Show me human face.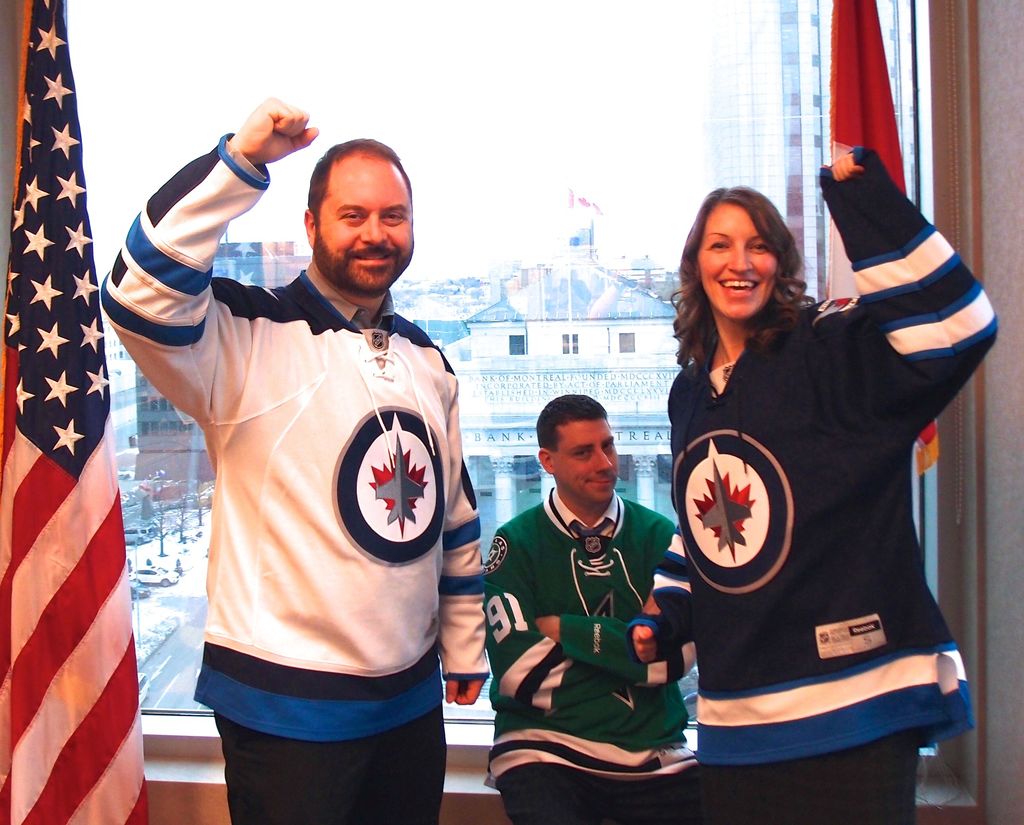
human face is here: {"x1": 696, "y1": 204, "x2": 775, "y2": 324}.
